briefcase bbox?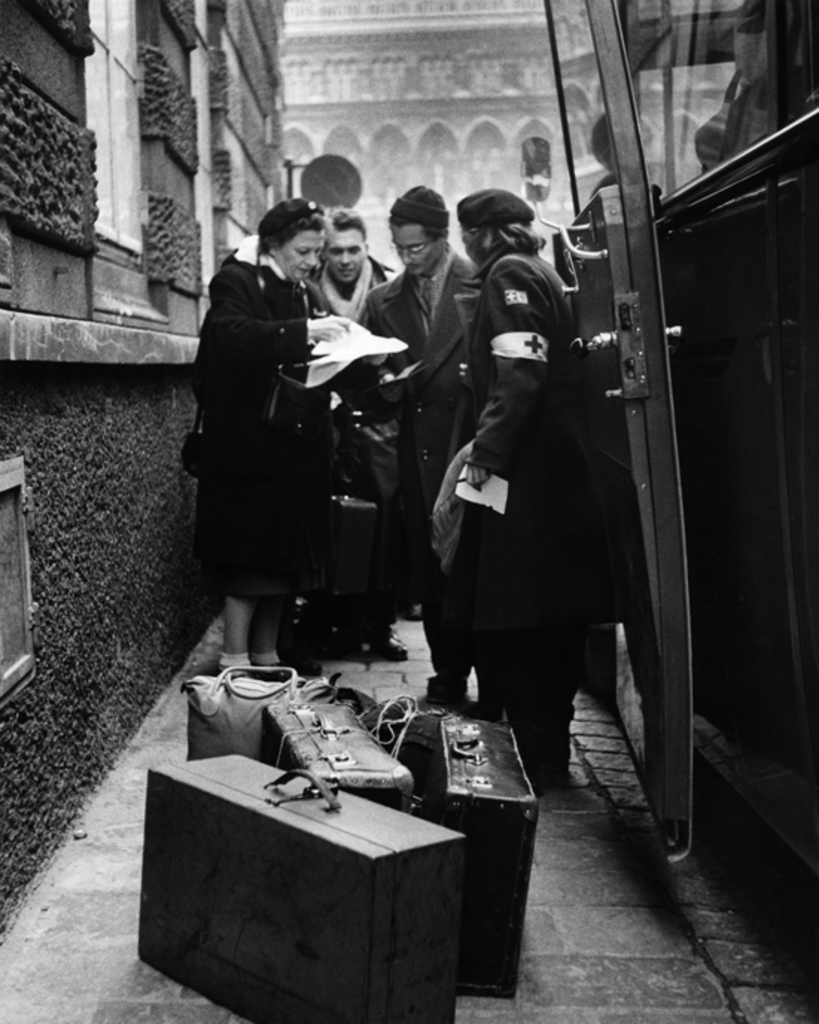
141, 741, 478, 1023
